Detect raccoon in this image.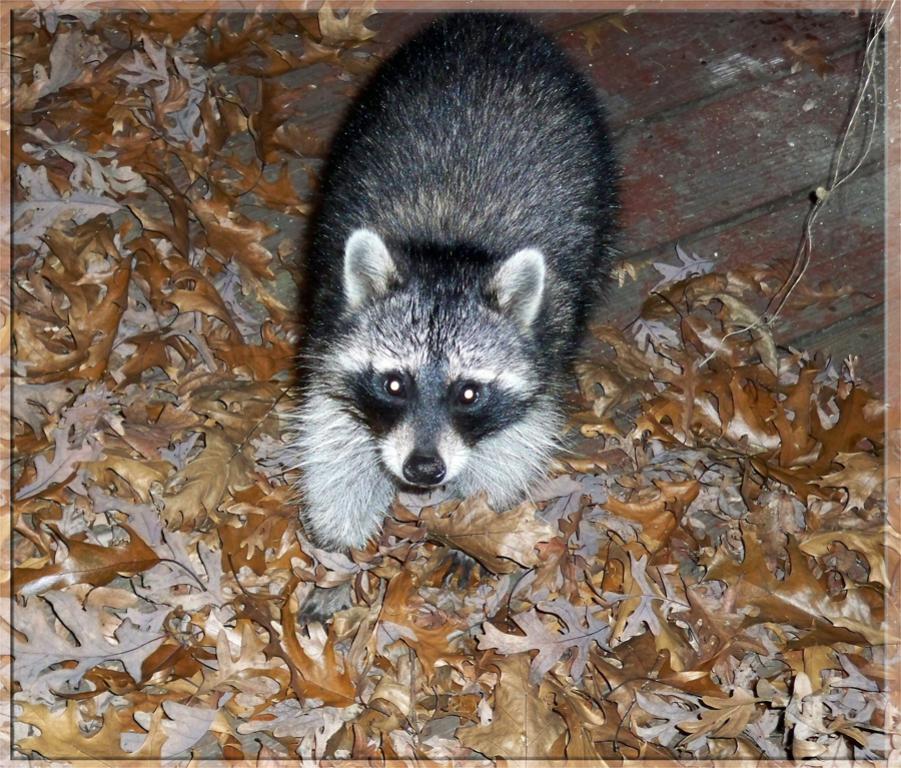
Detection: BBox(270, 9, 624, 628).
